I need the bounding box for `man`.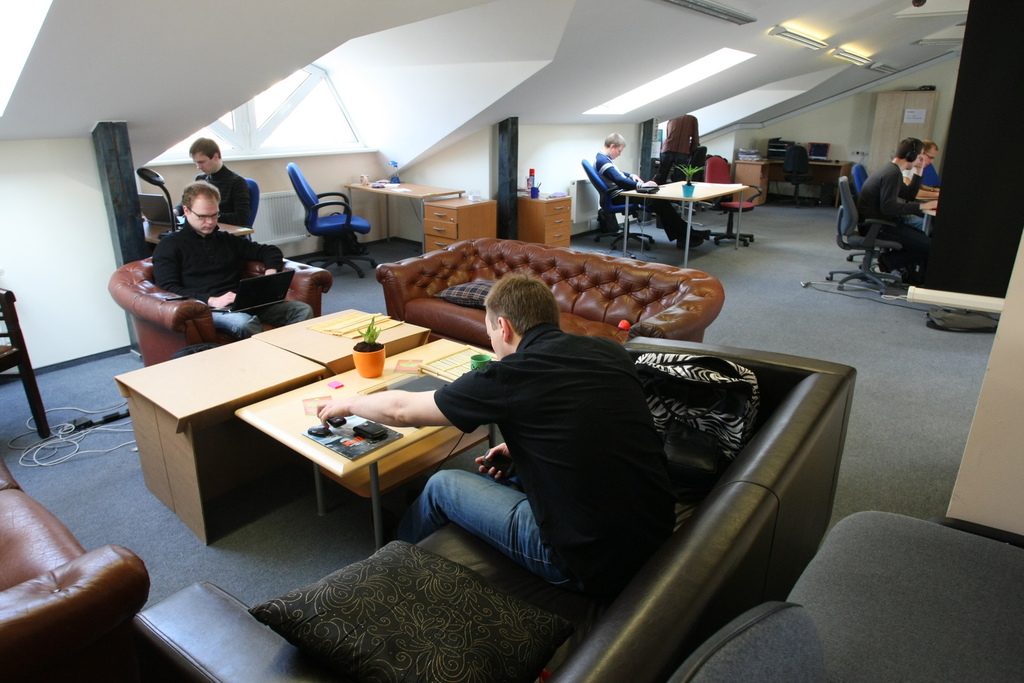
Here it is: l=187, t=140, r=253, b=223.
